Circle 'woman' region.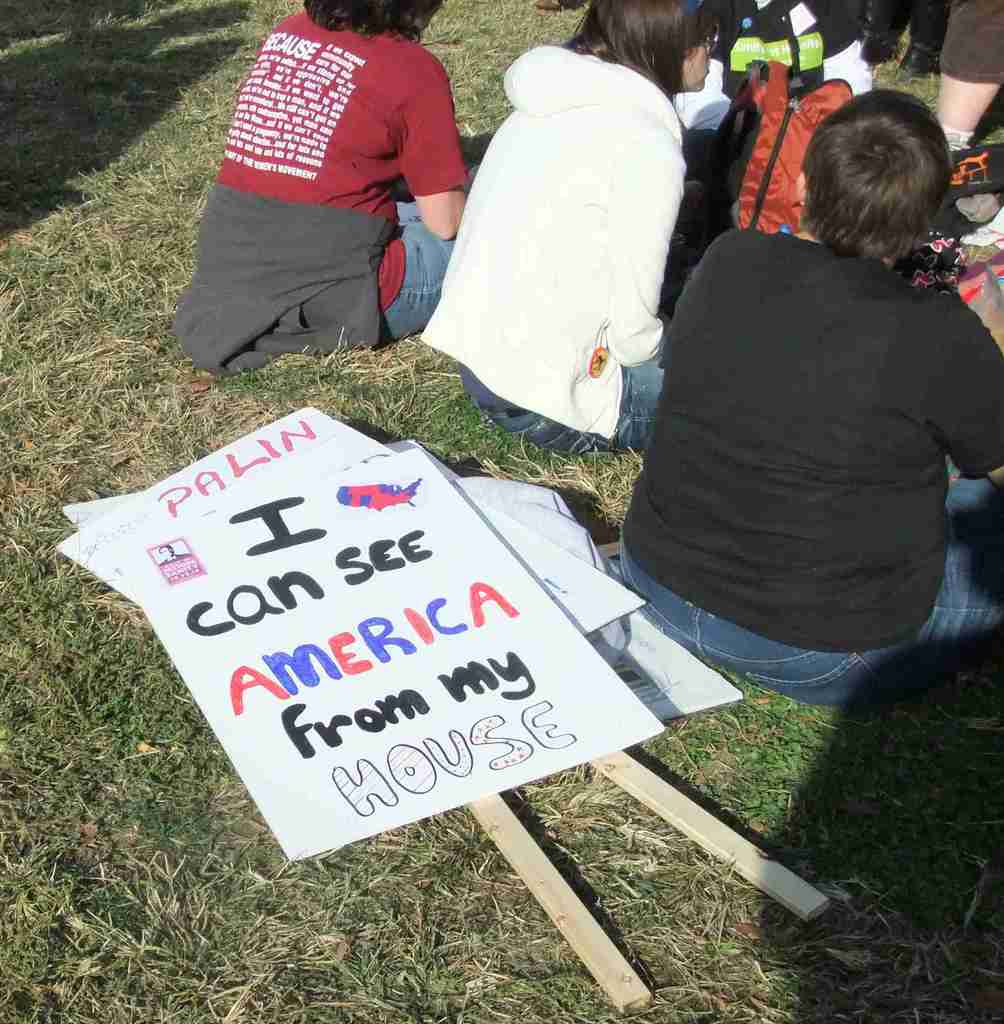
Region: {"left": 166, "top": 0, "right": 466, "bottom": 376}.
